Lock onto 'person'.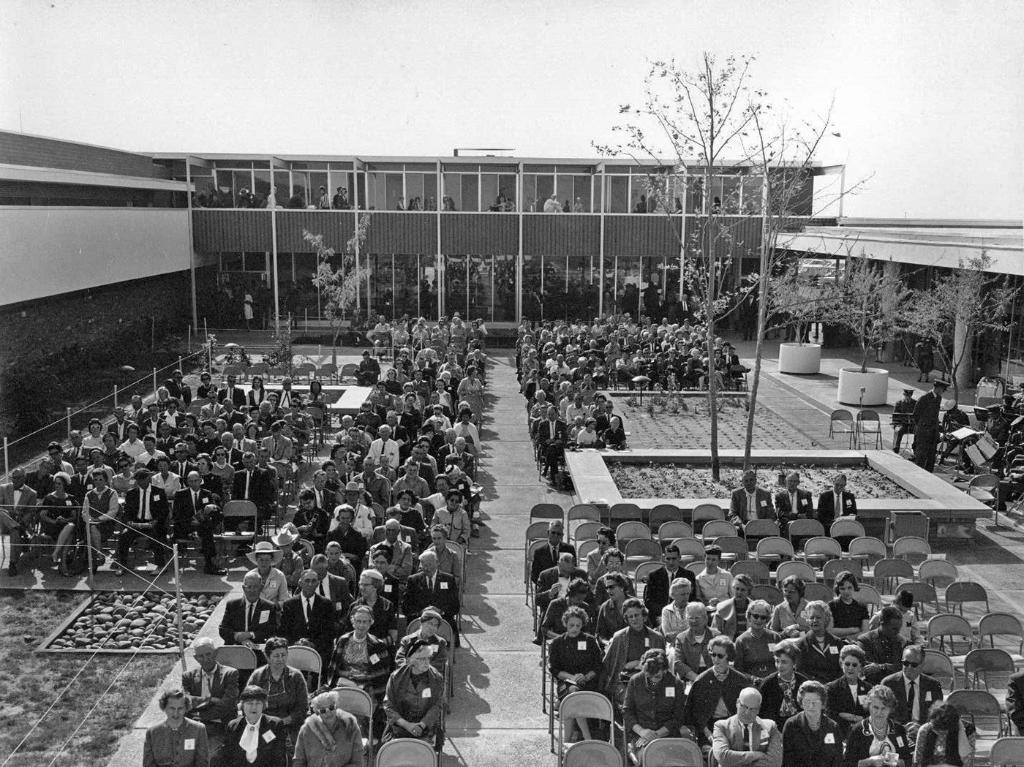
Locked: box(842, 686, 908, 764).
